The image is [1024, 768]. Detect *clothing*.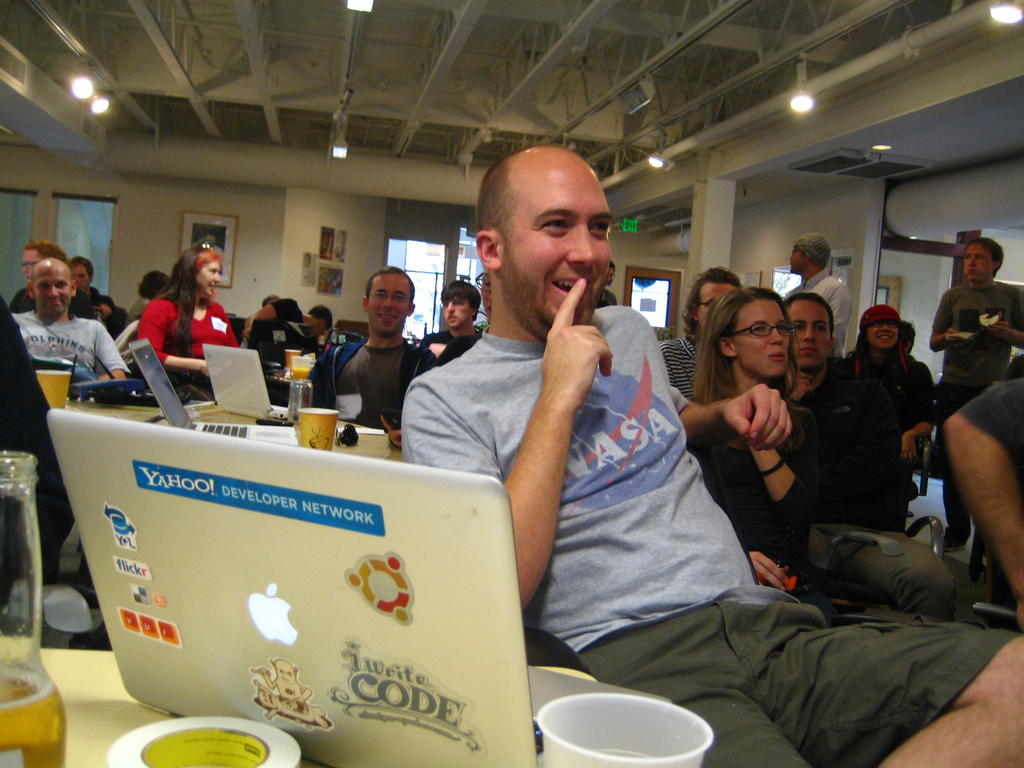
Detection: (x1=212, y1=244, x2=223, y2=257).
